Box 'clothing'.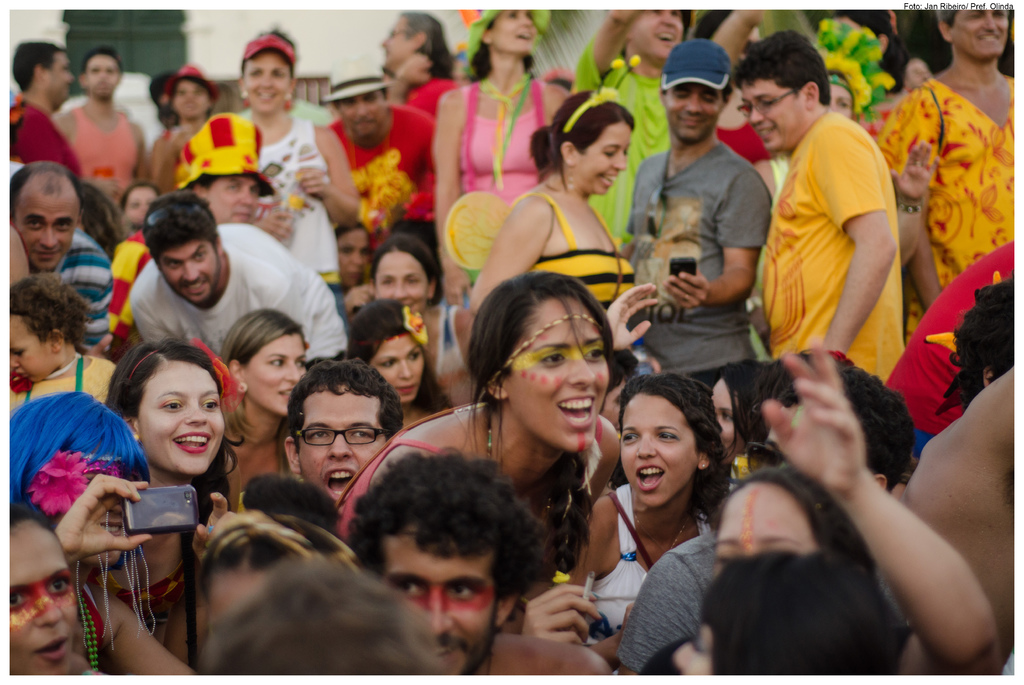
region(261, 119, 340, 297).
